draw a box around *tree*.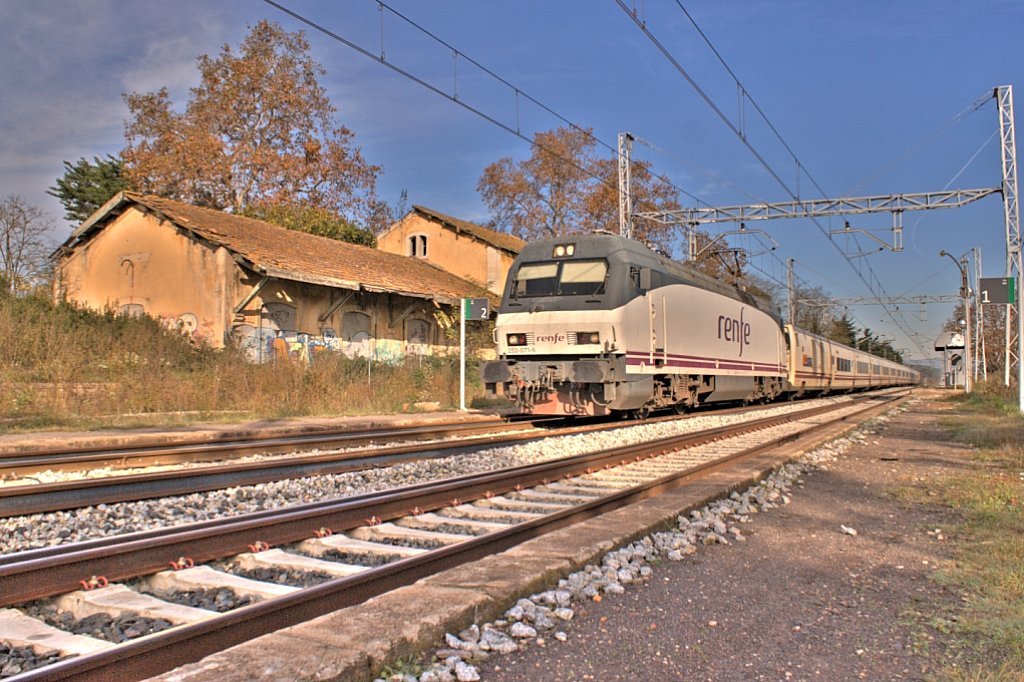
x1=486 y1=129 x2=684 y2=235.
